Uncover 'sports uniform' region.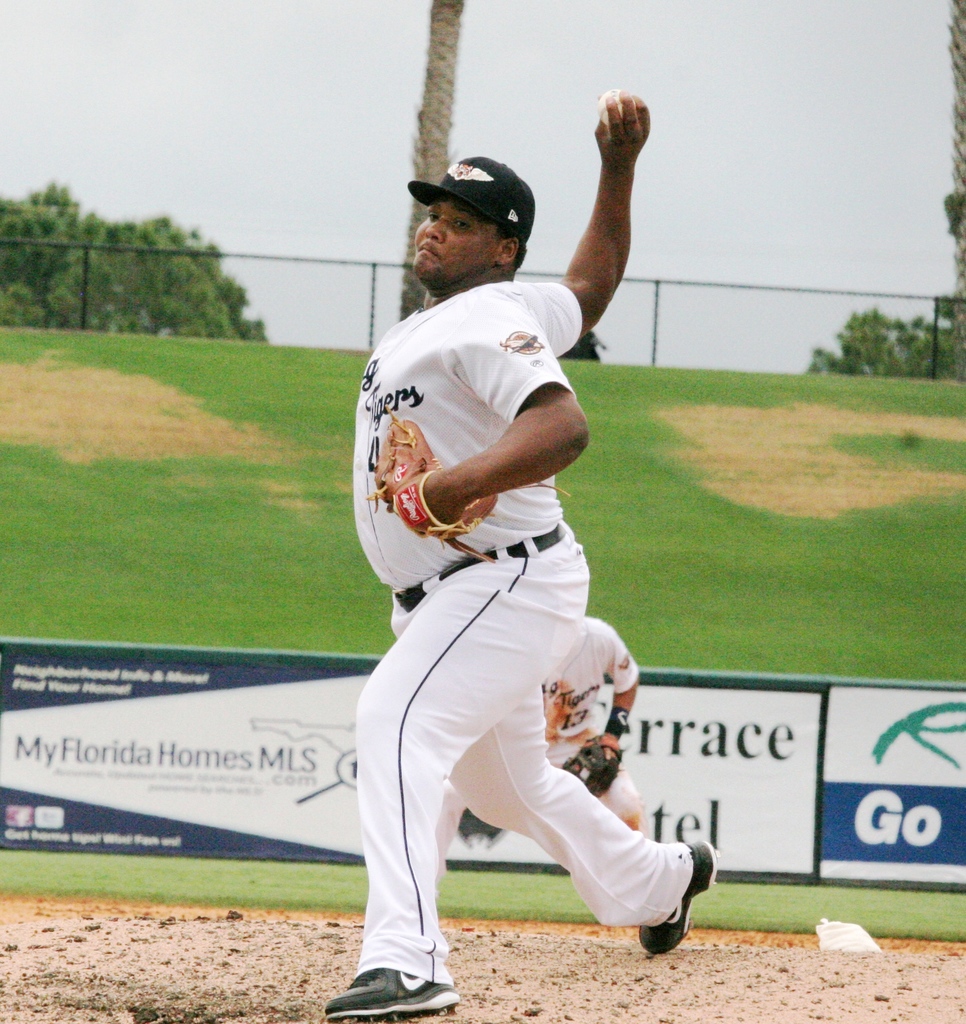
Uncovered: bbox=(534, 619, 646, 831).
